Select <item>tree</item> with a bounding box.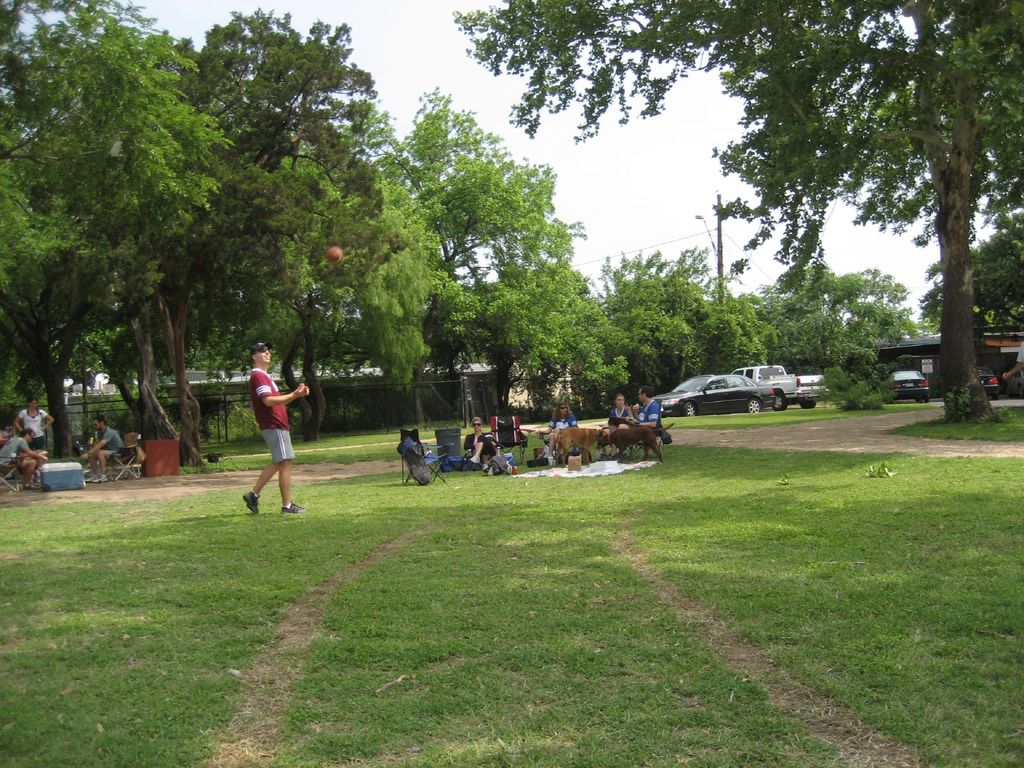
rect(0, 0, 194, 141).
